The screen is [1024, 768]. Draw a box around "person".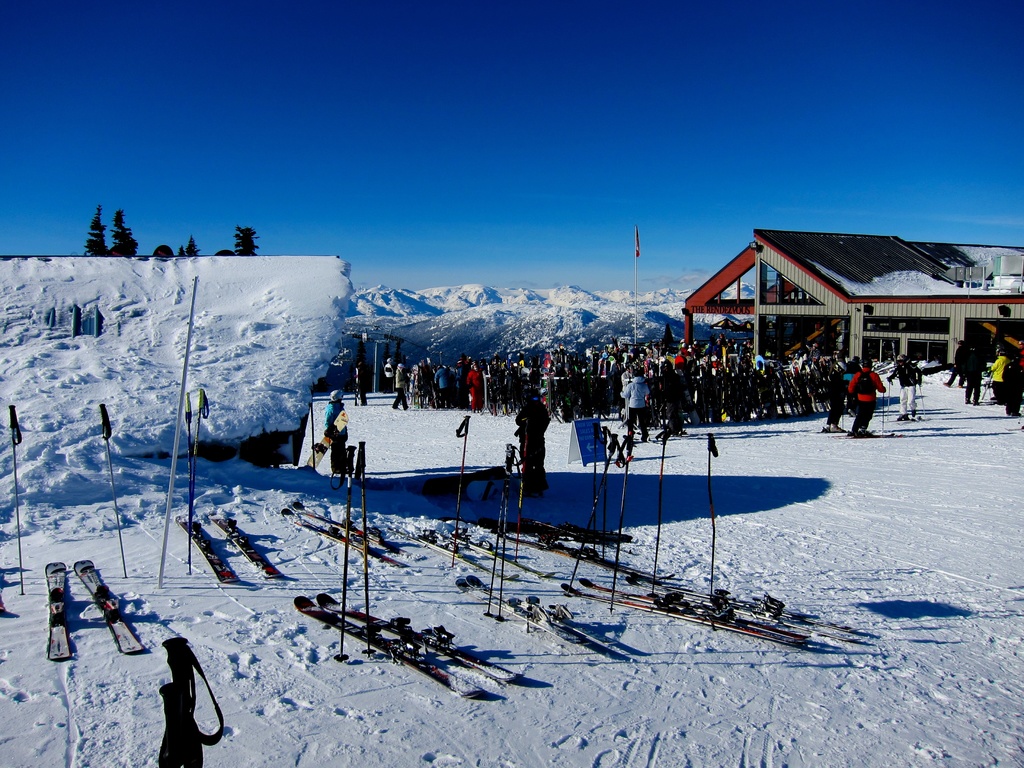
rect(963, 346, 987, 401).
